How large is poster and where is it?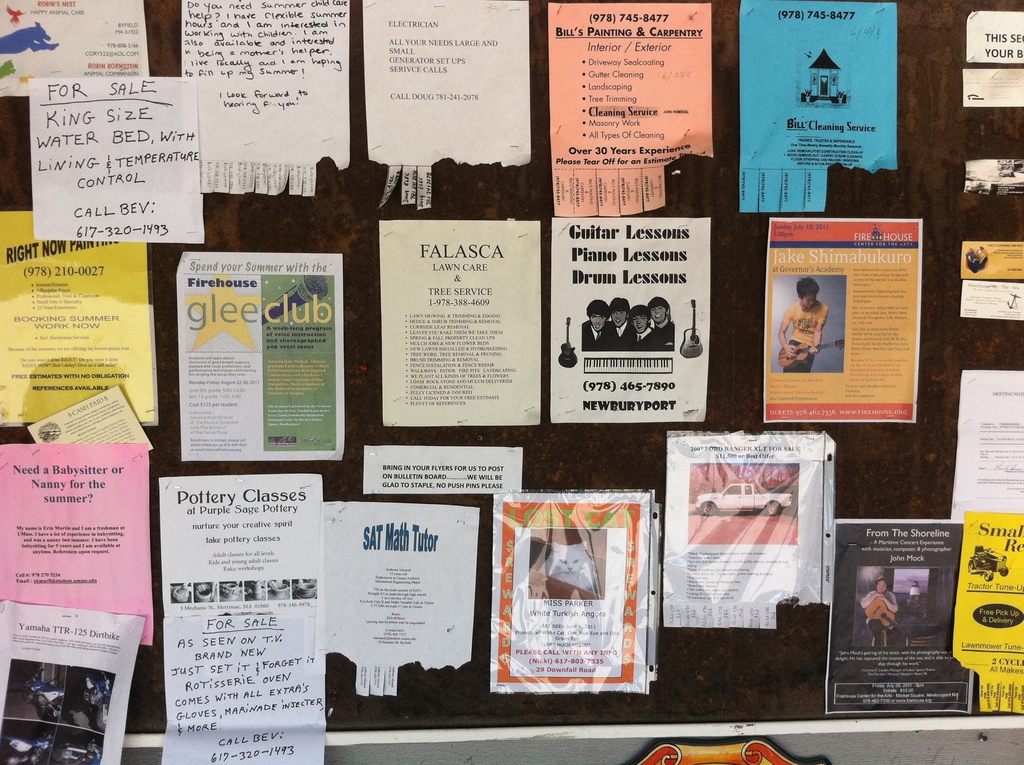
Bounding box: Rect(739, 2, 897, 210).
